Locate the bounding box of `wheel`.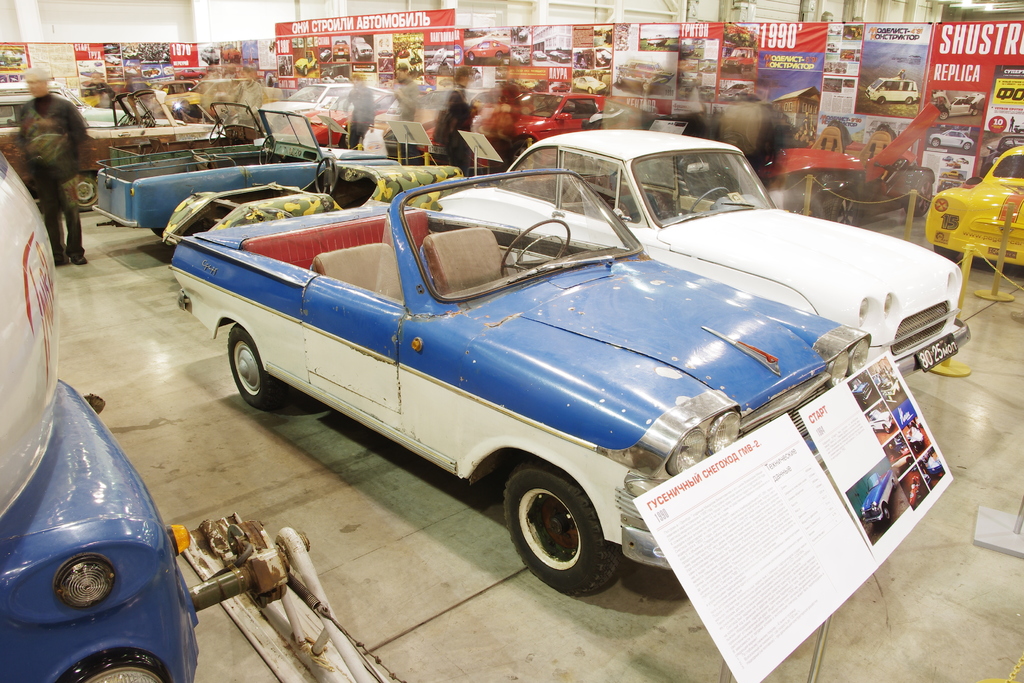
Bounding box: [905,177,931,217].
